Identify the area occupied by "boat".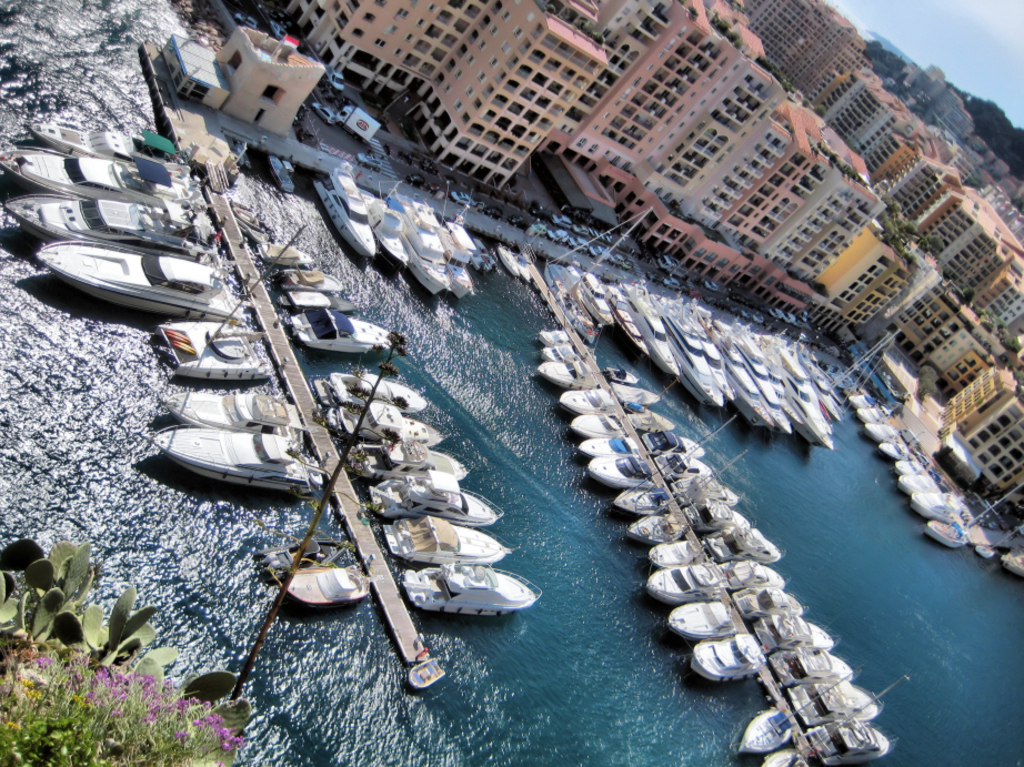
Area: 609 270 646 354.
